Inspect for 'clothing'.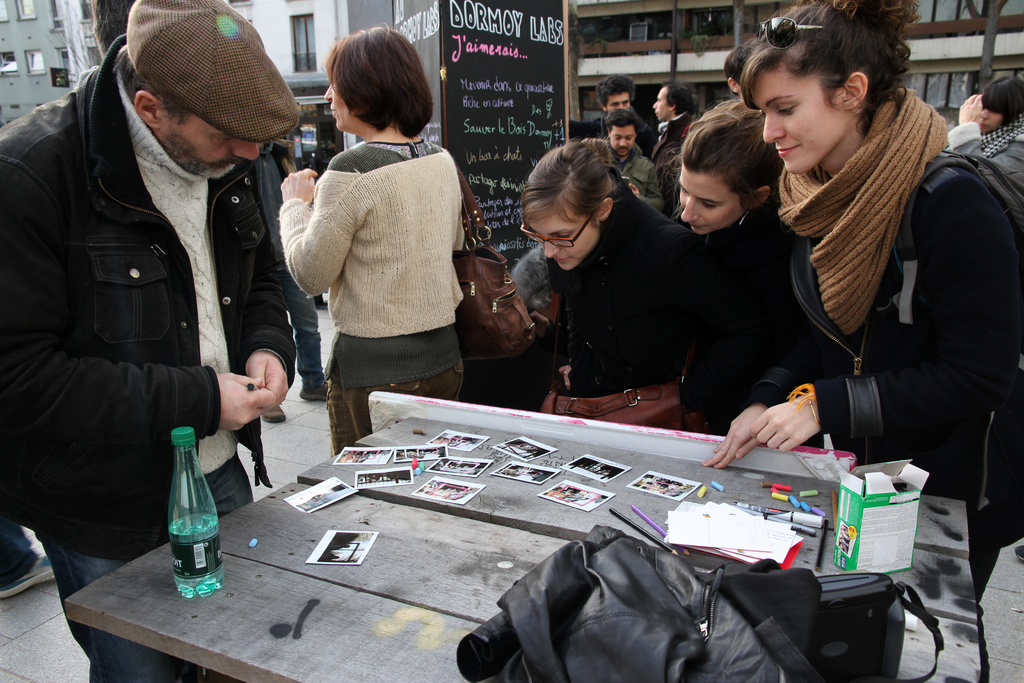
Inspection: x1=646, y1=110, x2=692, y2=194.
